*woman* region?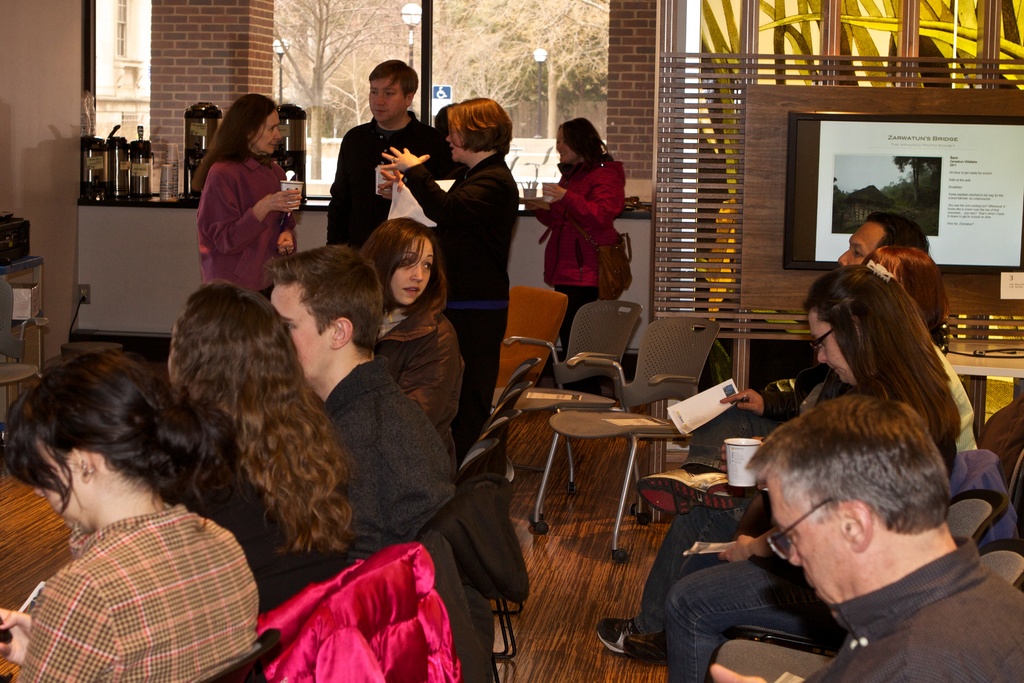
{"x1": 596, "y1": 270, "x2": 961, "y2": 682}
